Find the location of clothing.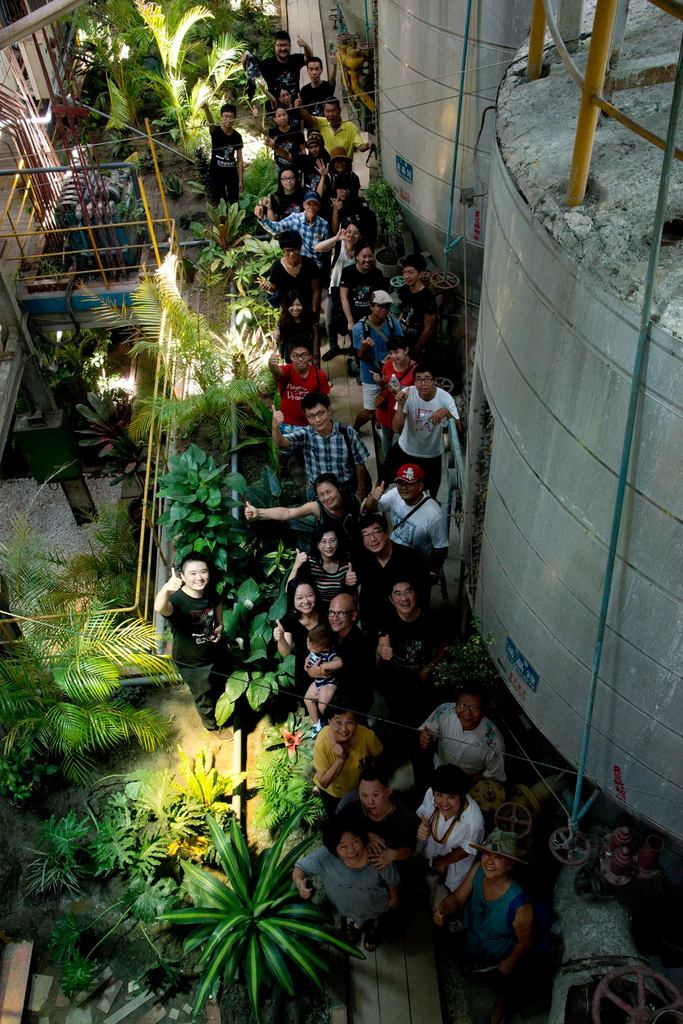
Location: bbox(398, 282, 437, 366).
